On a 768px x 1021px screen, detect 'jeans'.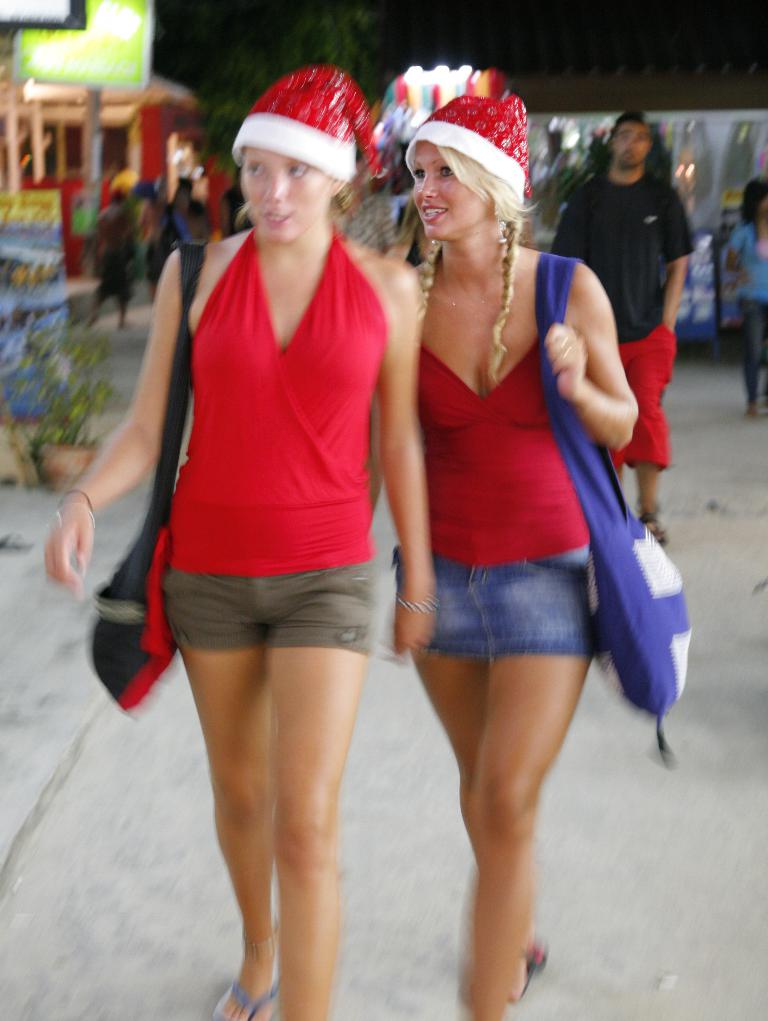
region(384, 541, 598, 657).
